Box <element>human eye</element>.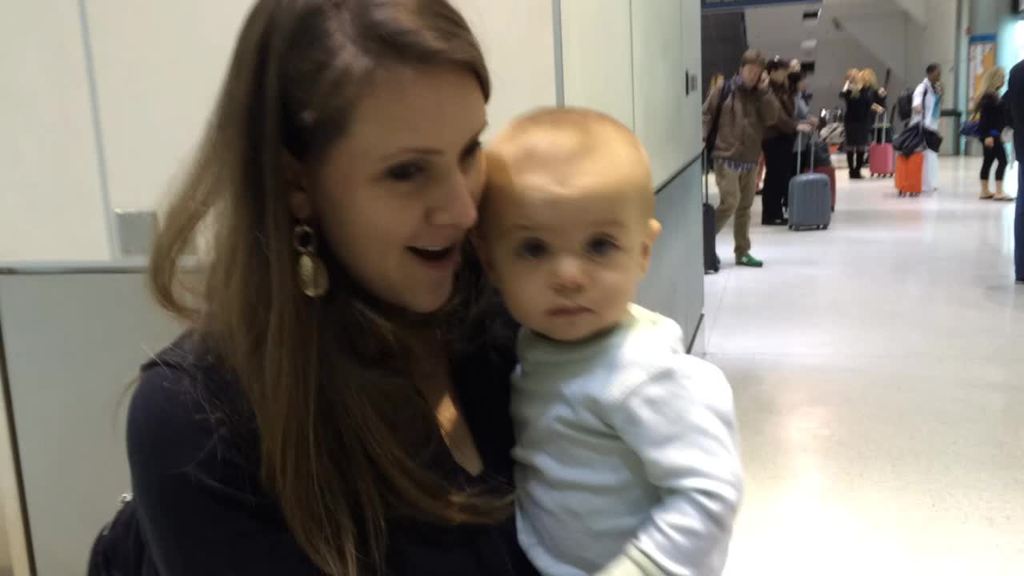
left=461, top=131, right=483, bottom=165.
